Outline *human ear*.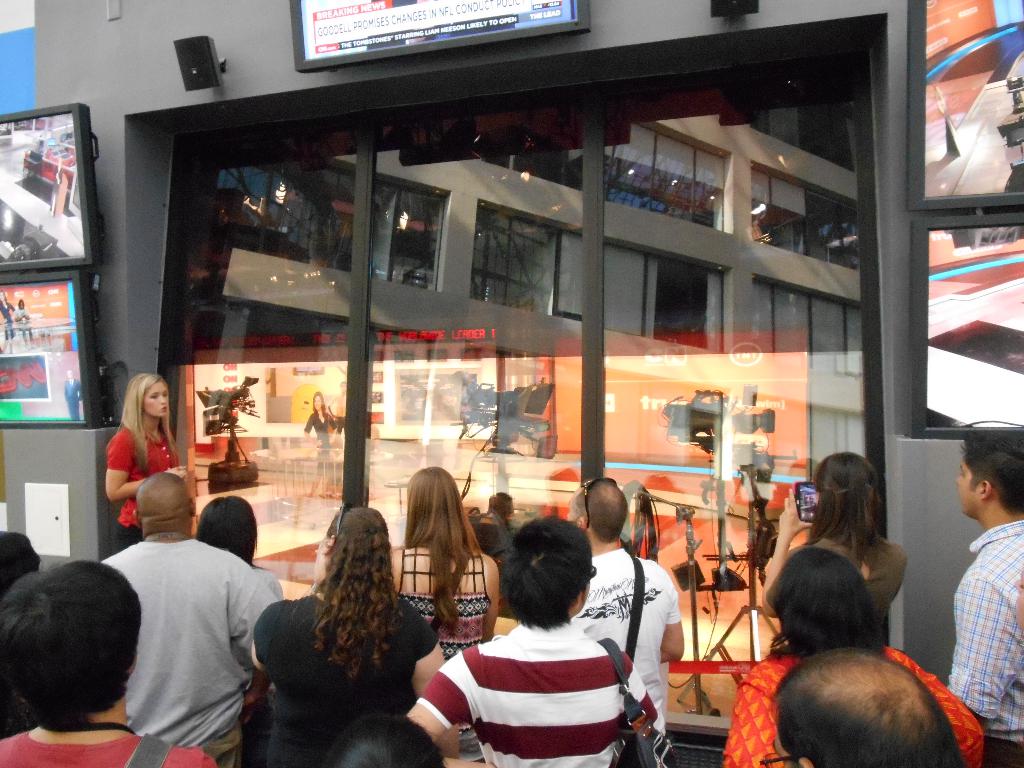
Outline: bbox=[133, 509, 141, 526].
